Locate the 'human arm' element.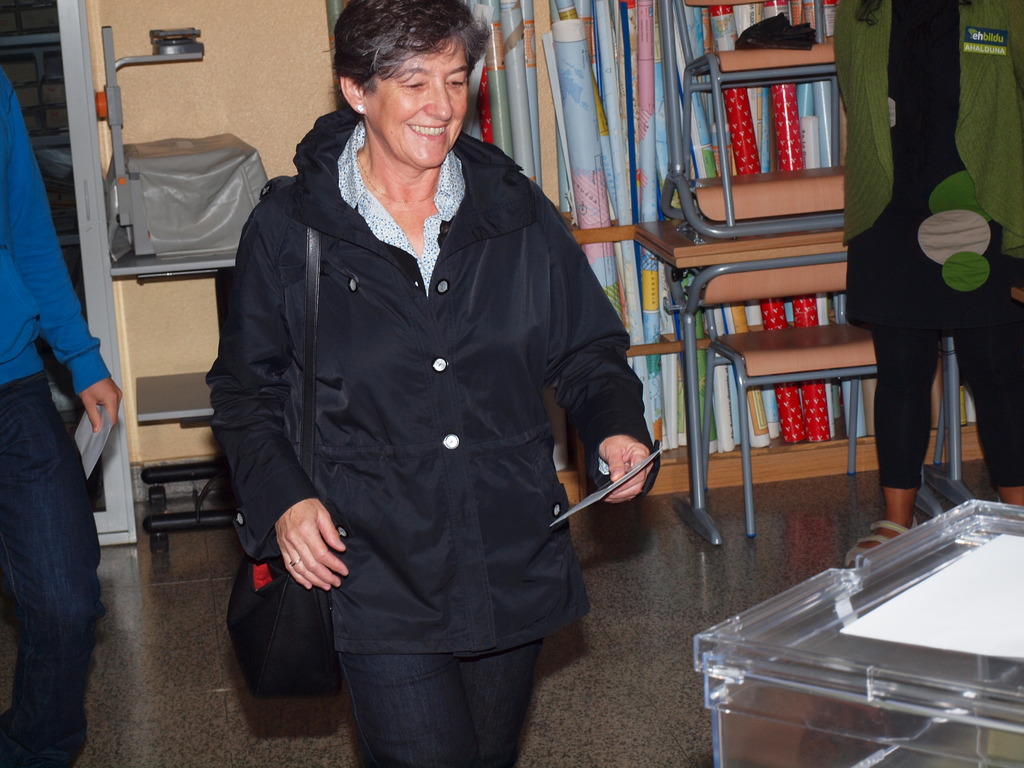
Element bbox: [x1=4, y1=79, x2=131, y2=440].
